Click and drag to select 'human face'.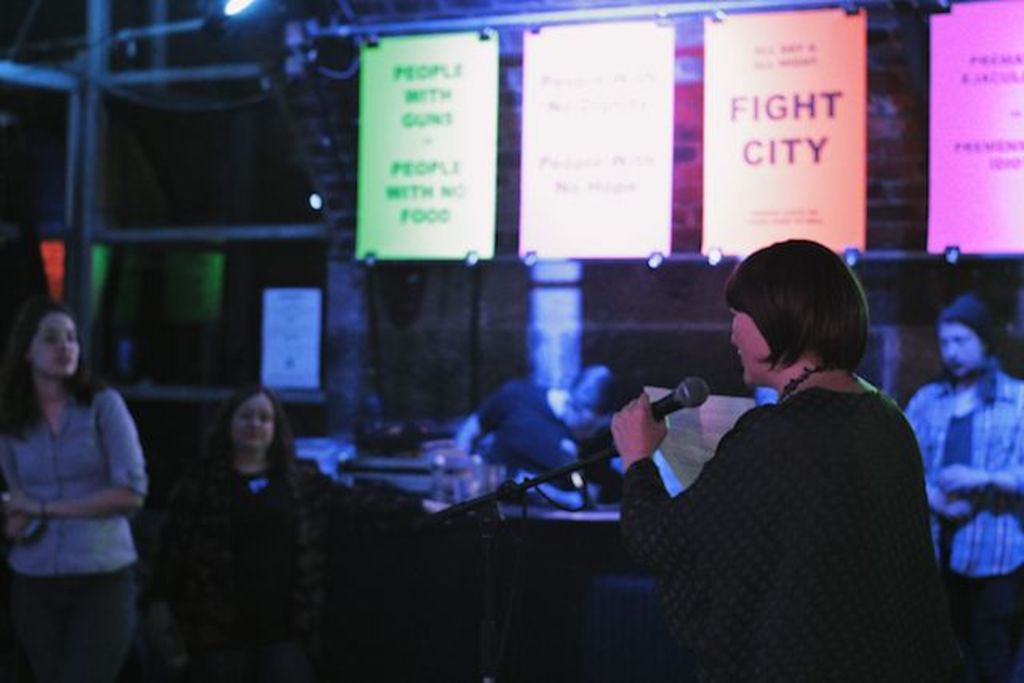
Selection: region(939, 322, 982, 379).
